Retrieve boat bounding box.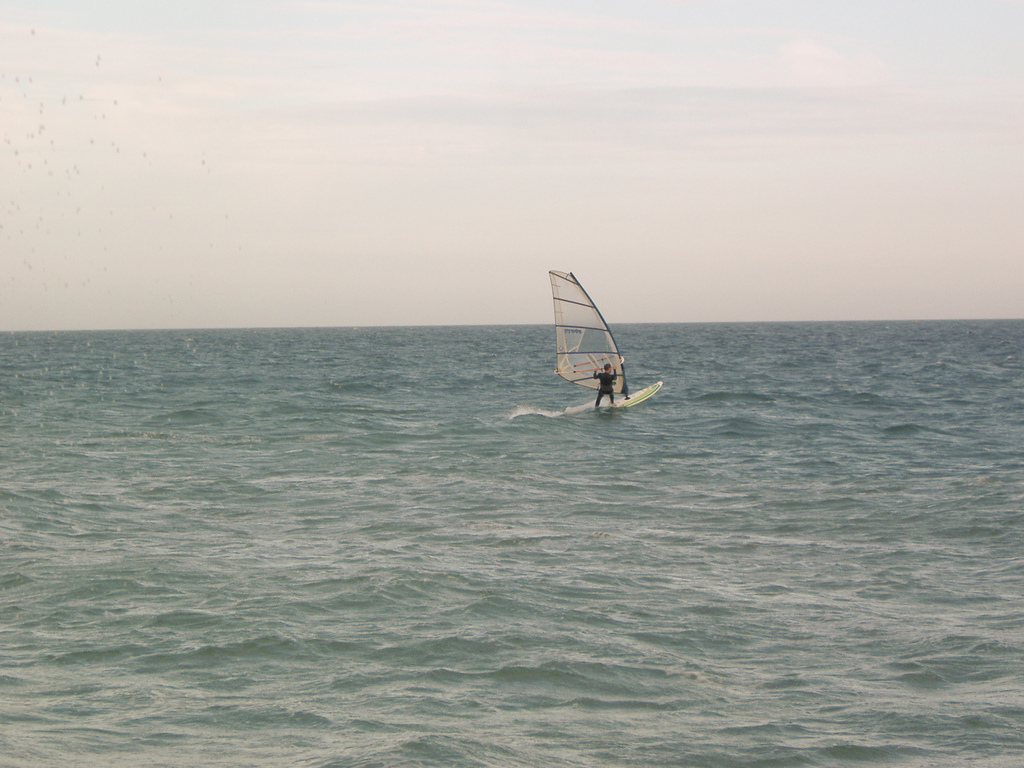
Bounding box: box(545, 275, 662, 420).
